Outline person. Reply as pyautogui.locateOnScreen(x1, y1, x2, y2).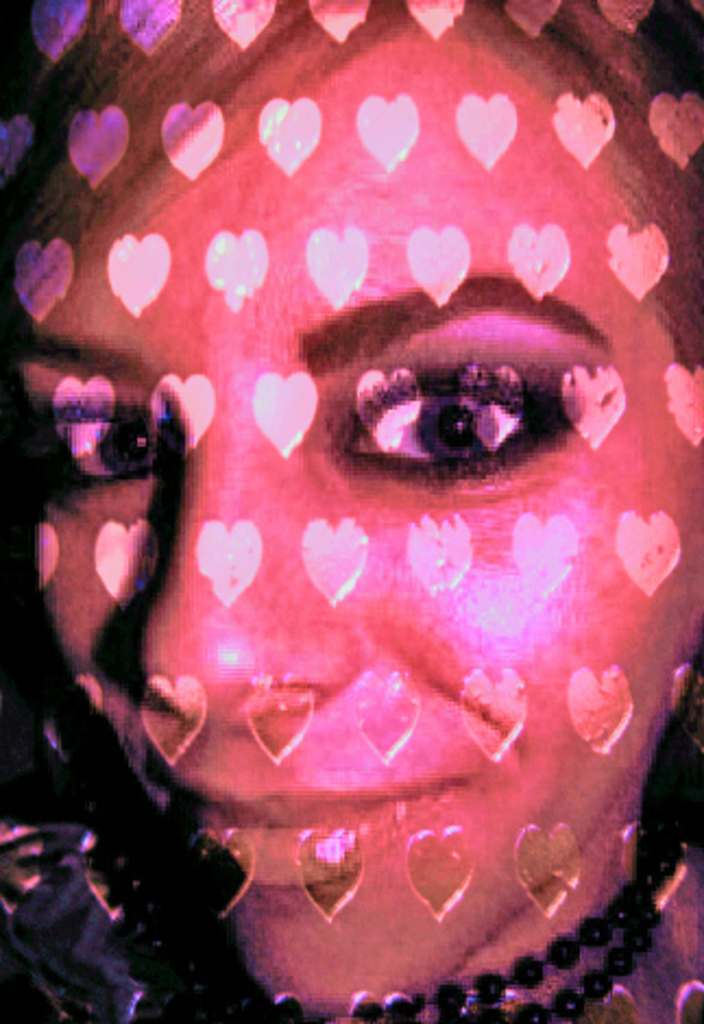
pyautogui.locateOnScreen(0, 0, 702, 1022).
